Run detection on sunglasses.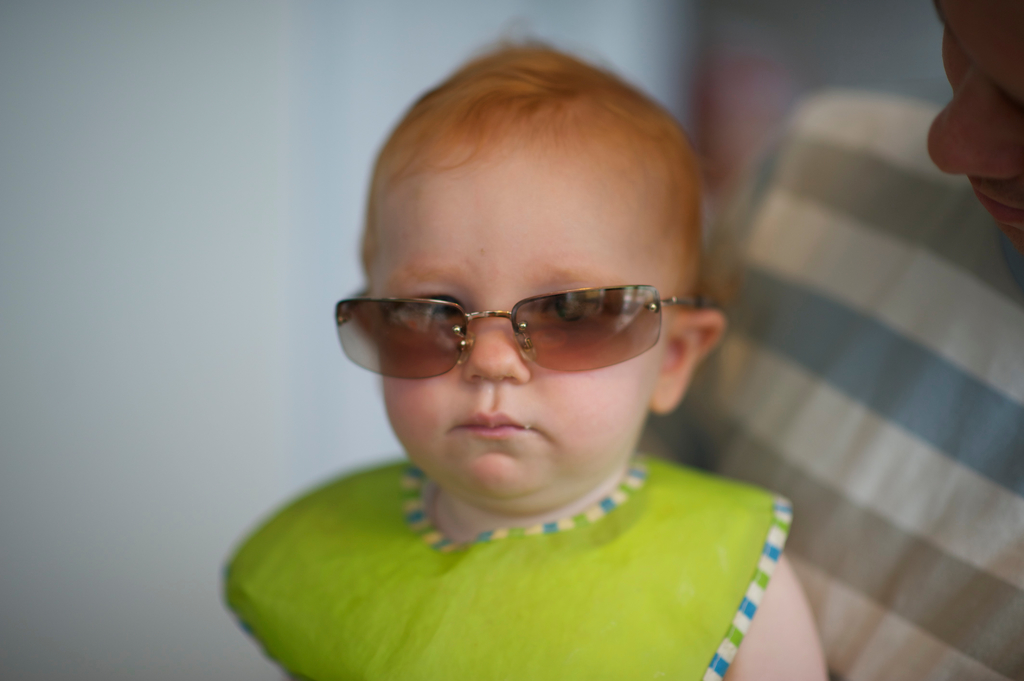
Result: 332 284 699 382.
